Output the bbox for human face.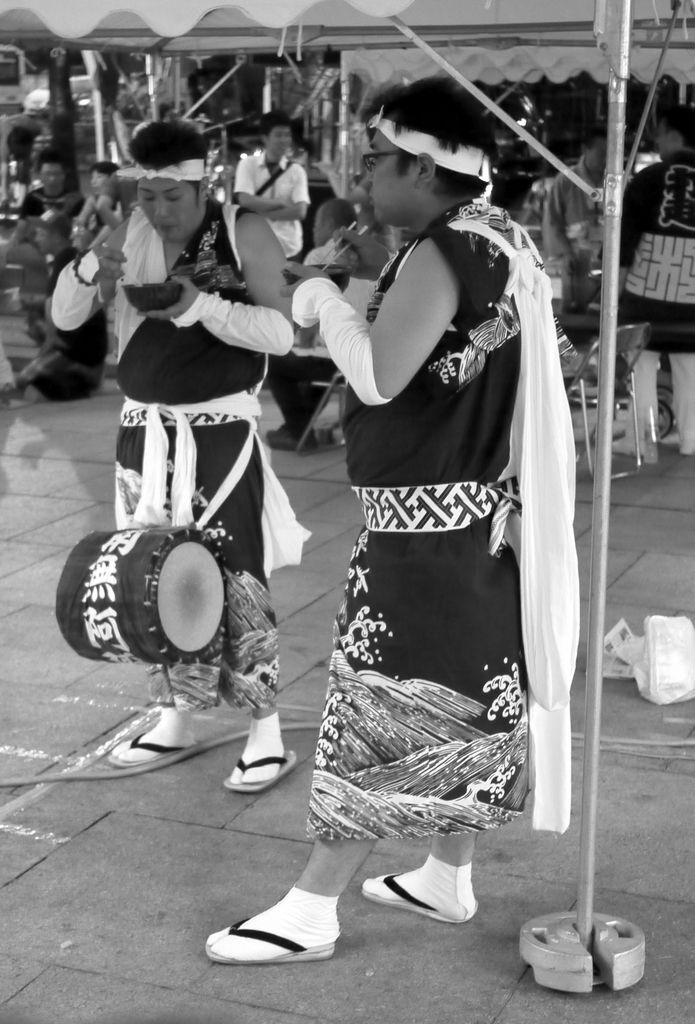
129 159 206 243.
